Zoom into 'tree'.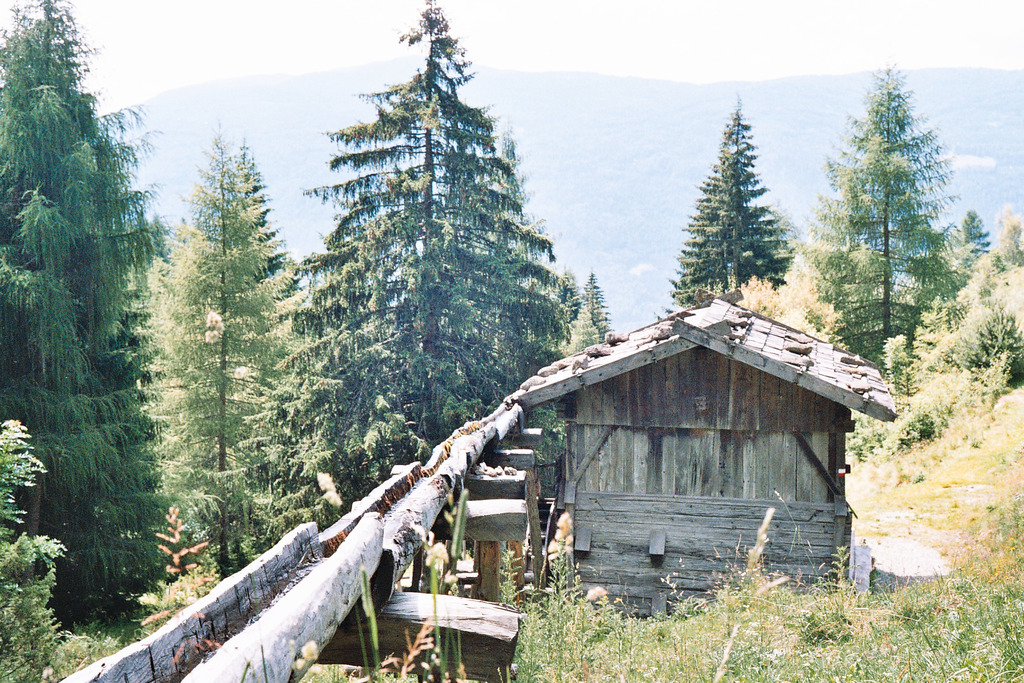
Zoom target: left=147, top=120, right=260, bottom=568.
